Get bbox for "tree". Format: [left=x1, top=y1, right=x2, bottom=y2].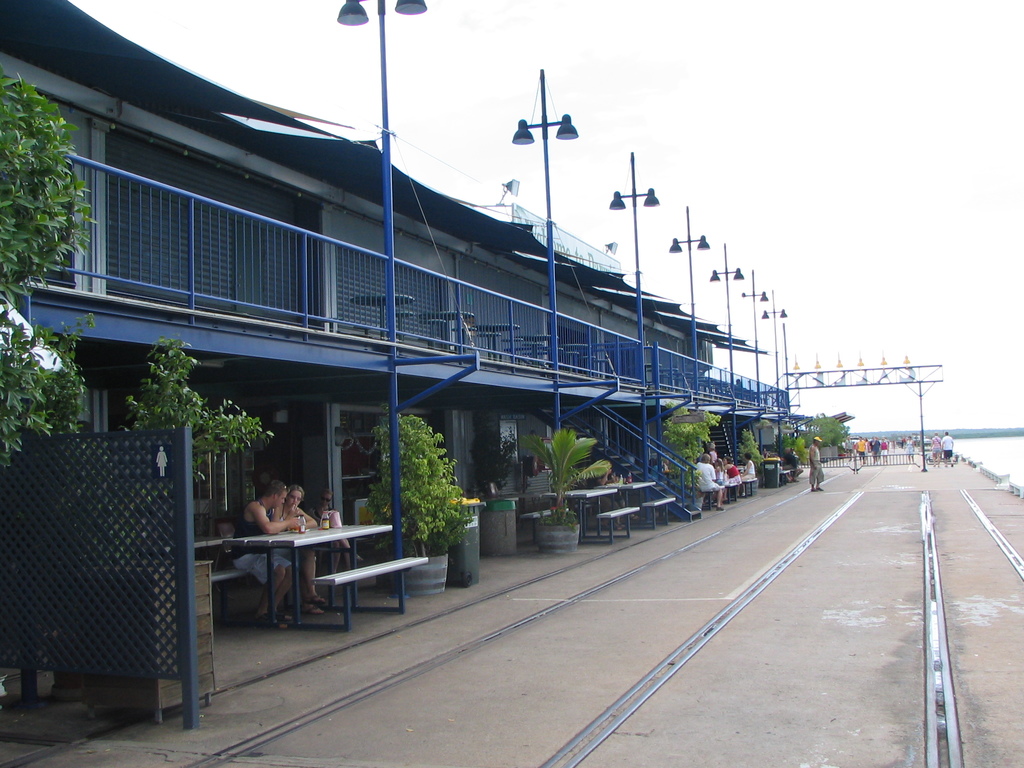
[left=662, top=404, right=724, bottom=490].
